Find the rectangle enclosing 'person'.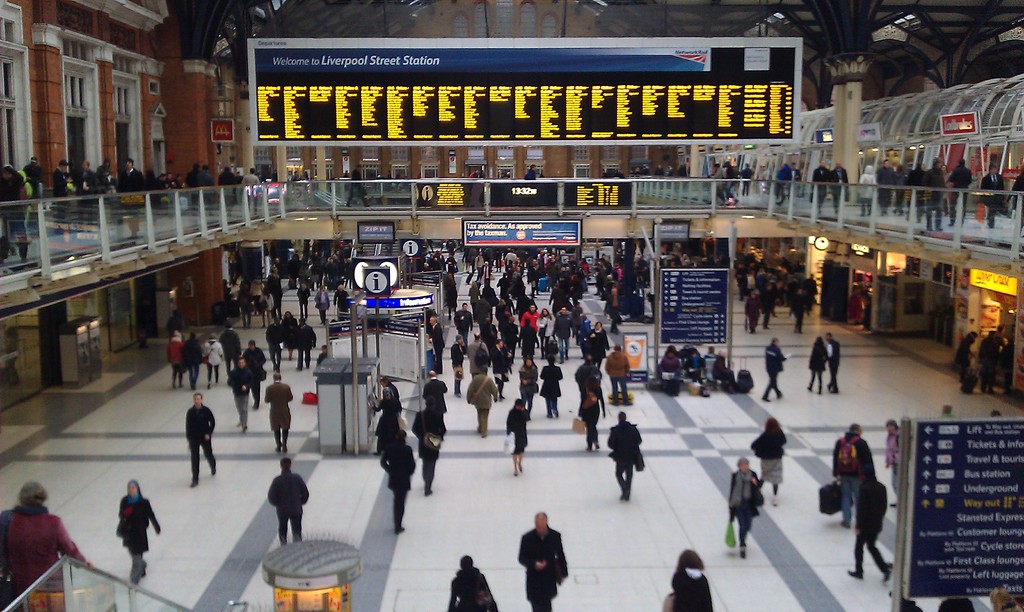
525,166,543,183.
